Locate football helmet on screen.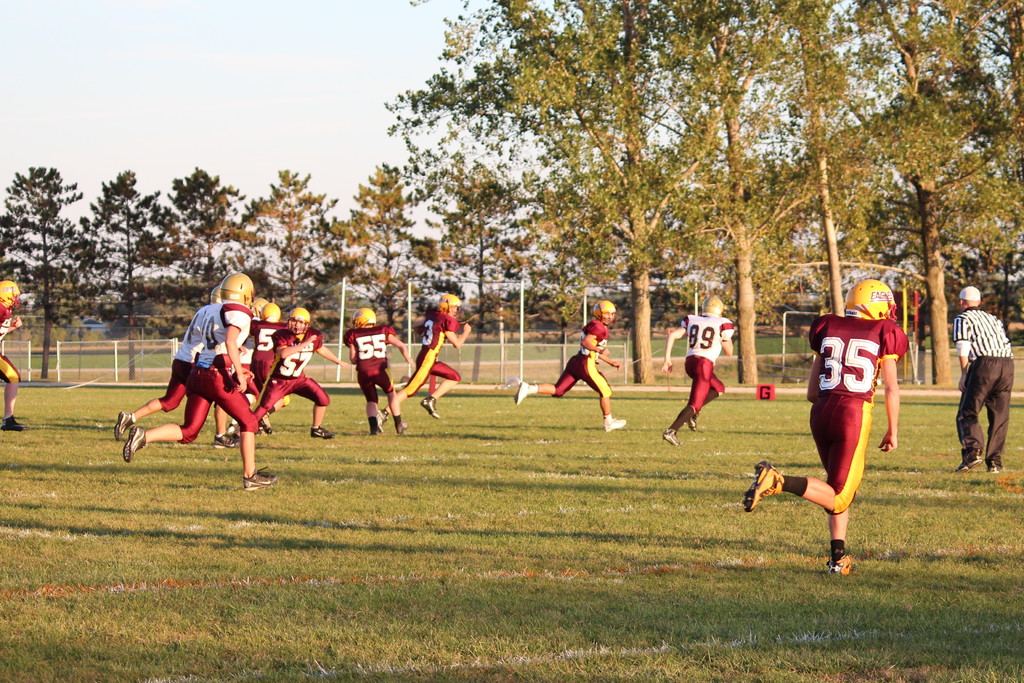
On screen at (left=698, top=293, right=723, bottom=318).
